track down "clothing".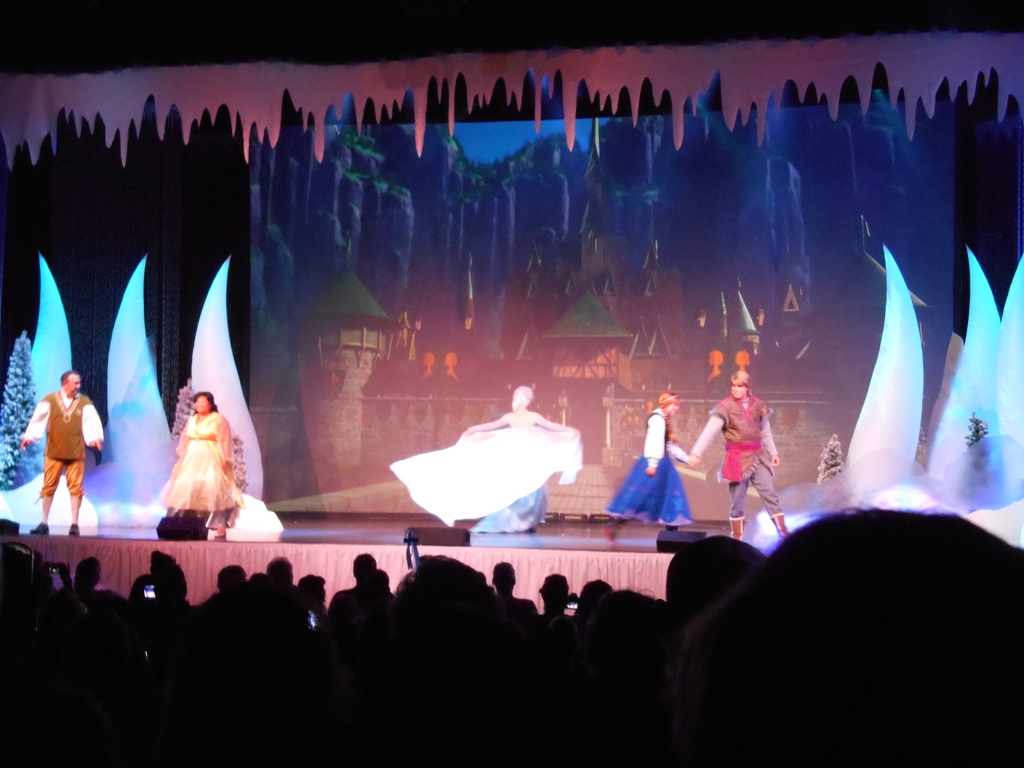
Tracked to {"x1": 607, "y1": 410, "x2": 692, "y2": 528}.
